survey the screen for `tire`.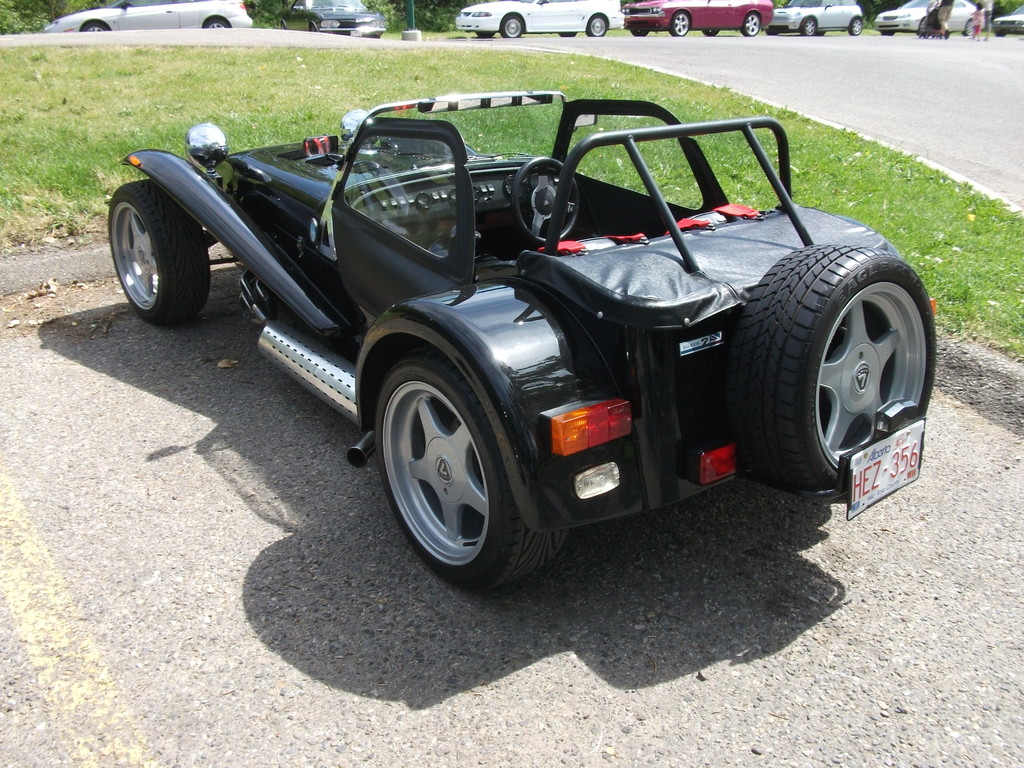
Survey found: [667, 8, 691, 36].
